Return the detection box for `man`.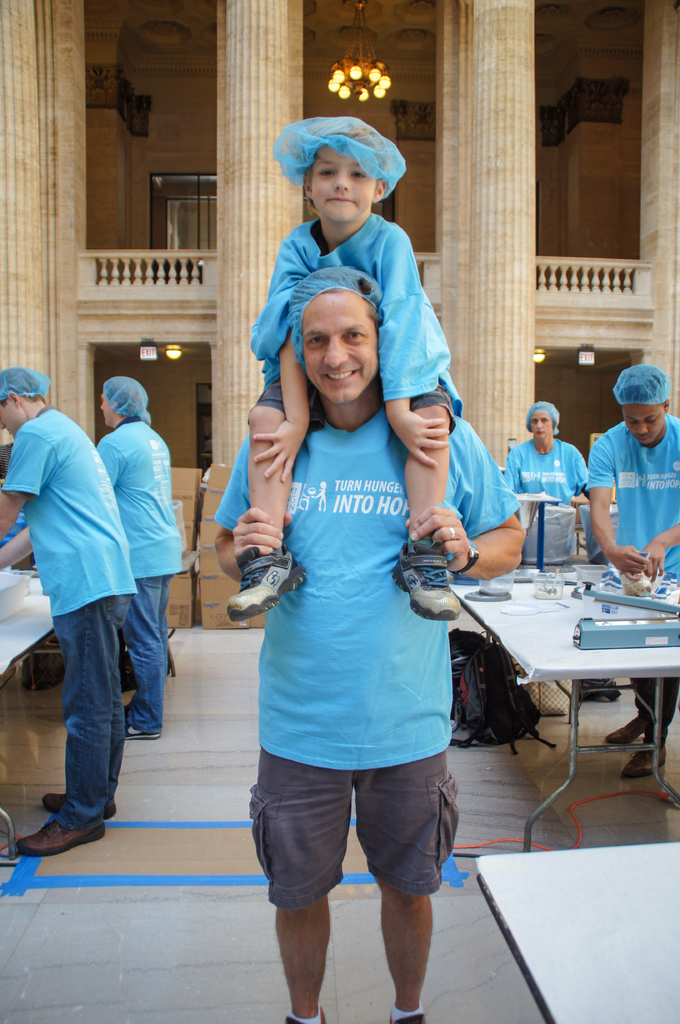
region(585, 361, 679, 778).
